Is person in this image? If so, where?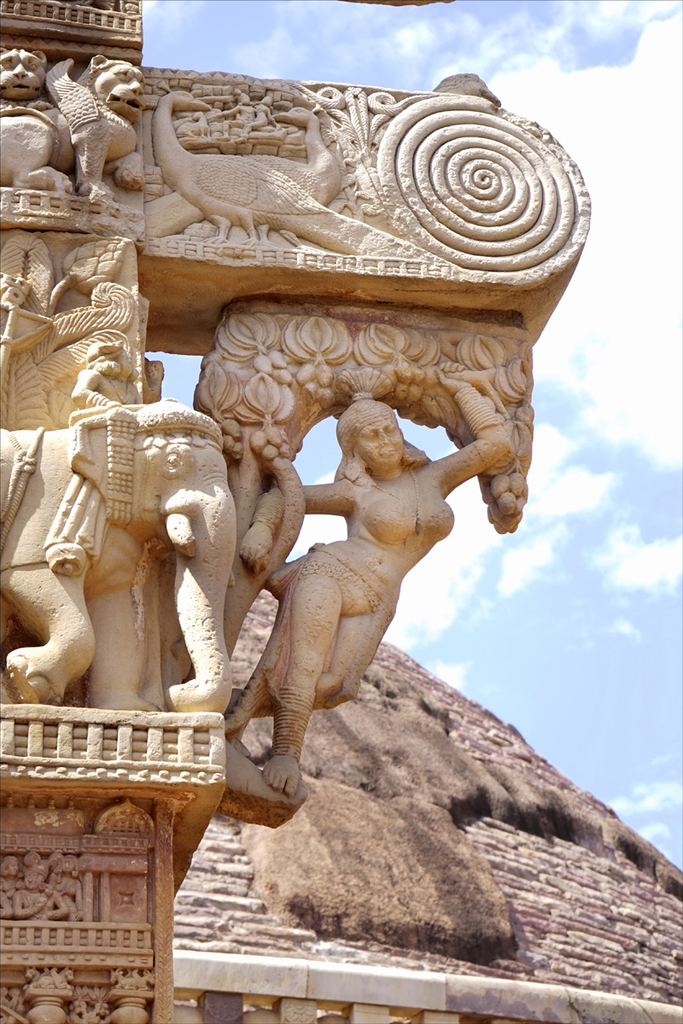
Yes, at region(225, 322, 485, 822).
